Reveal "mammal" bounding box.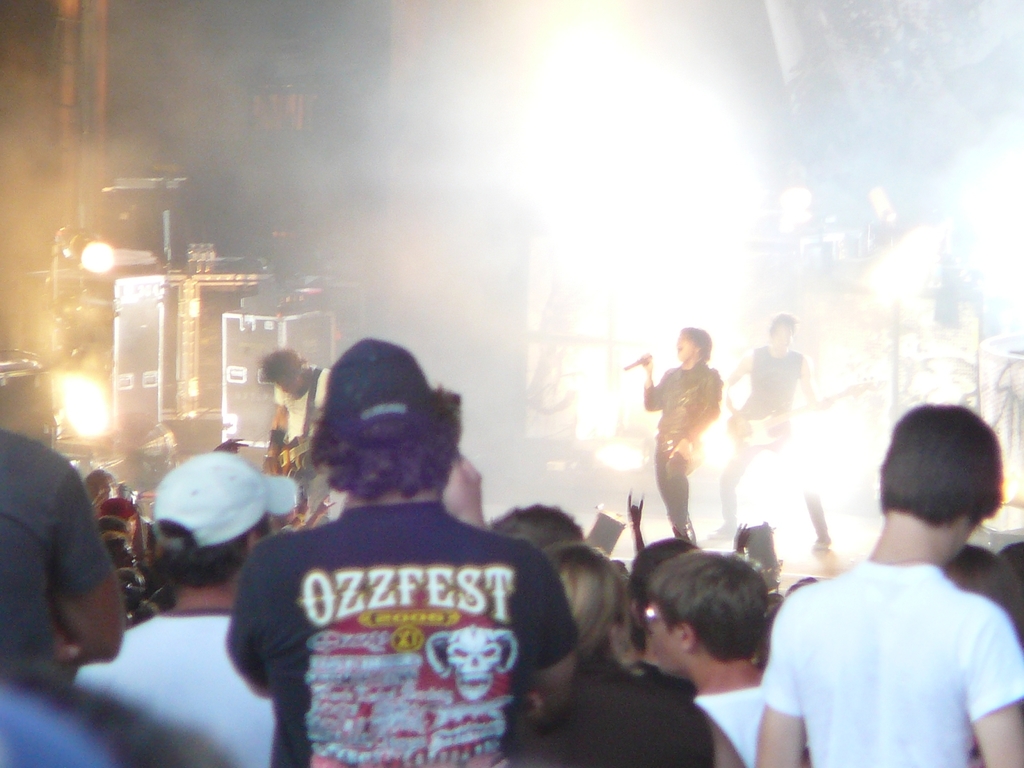
Revealed: BBox(641, 325, 724, 542).
